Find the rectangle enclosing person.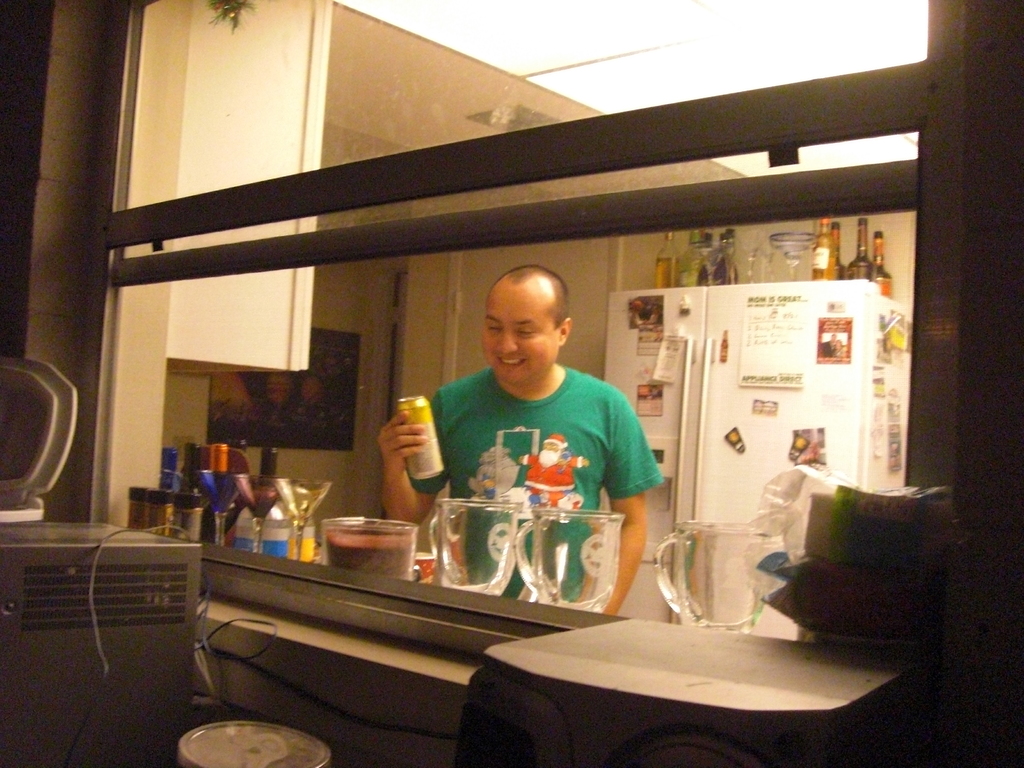
(x1=393, y1=255, x2=650, y2=593).
